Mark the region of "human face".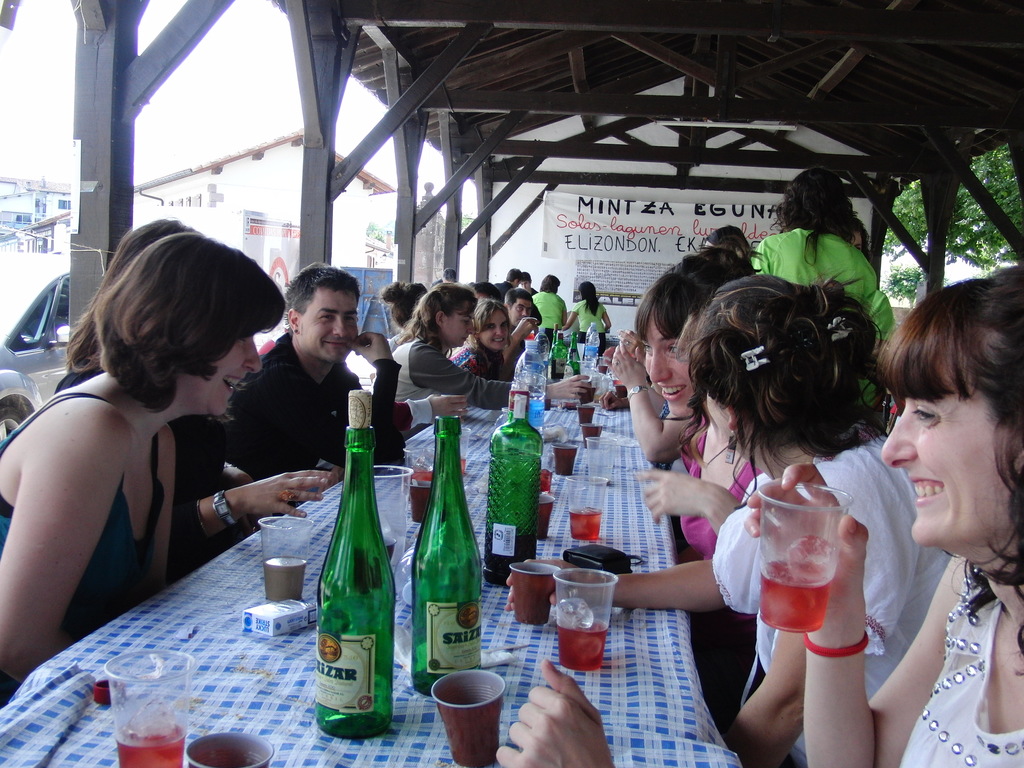
Region: BBox(299, 287, 358, 363).
